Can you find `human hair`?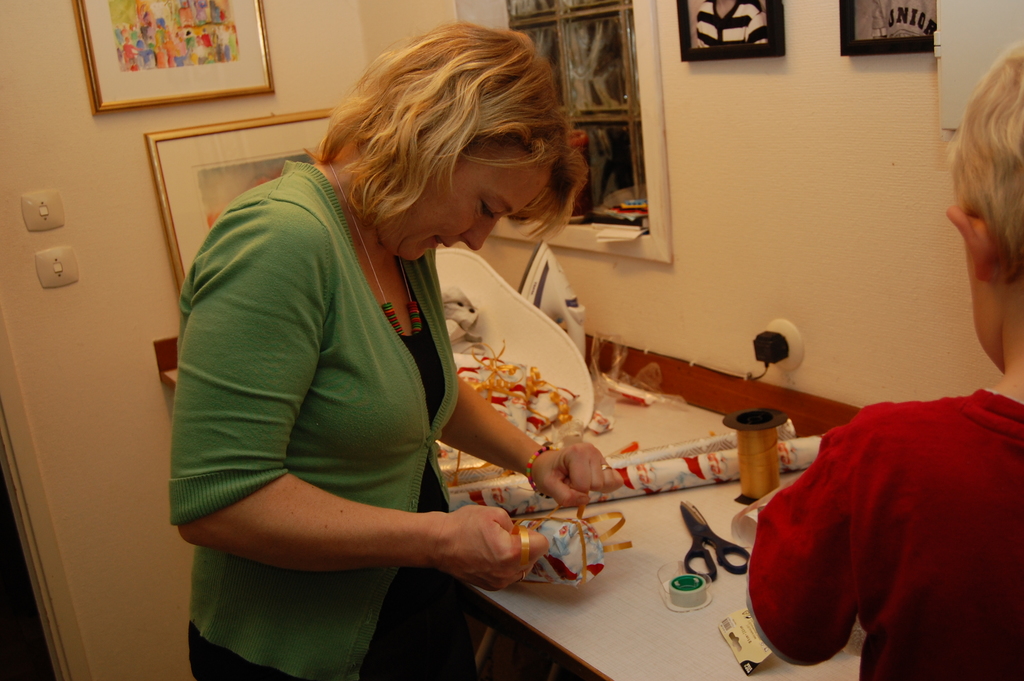
Yes, bounding box: 946/45/1023/284.
